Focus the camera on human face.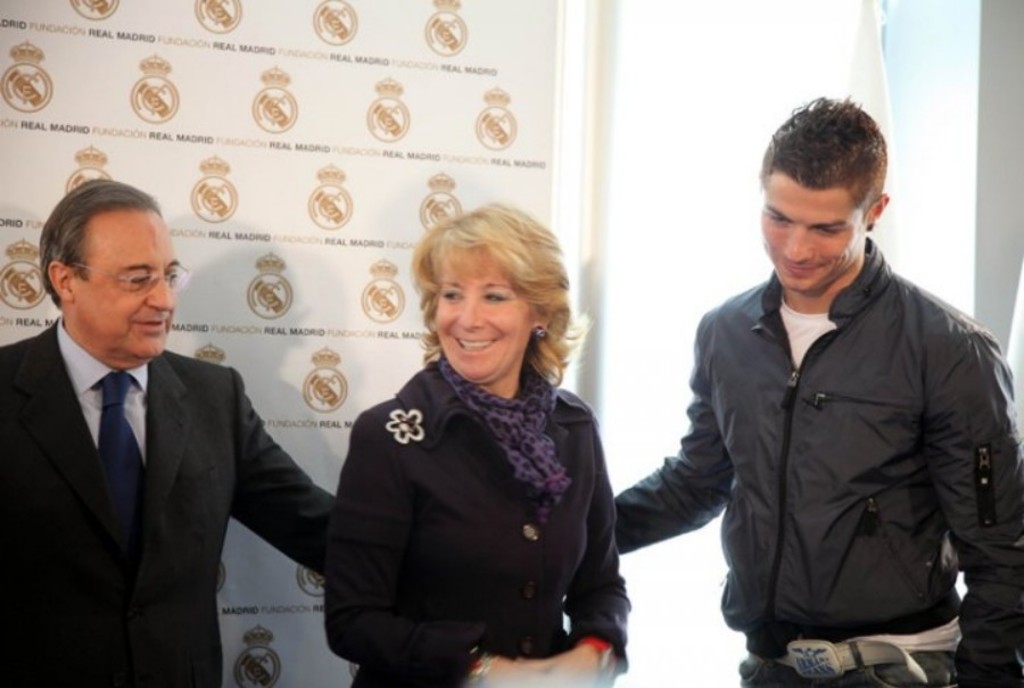
Focus region: Rect(763, 190, 862, 293).
